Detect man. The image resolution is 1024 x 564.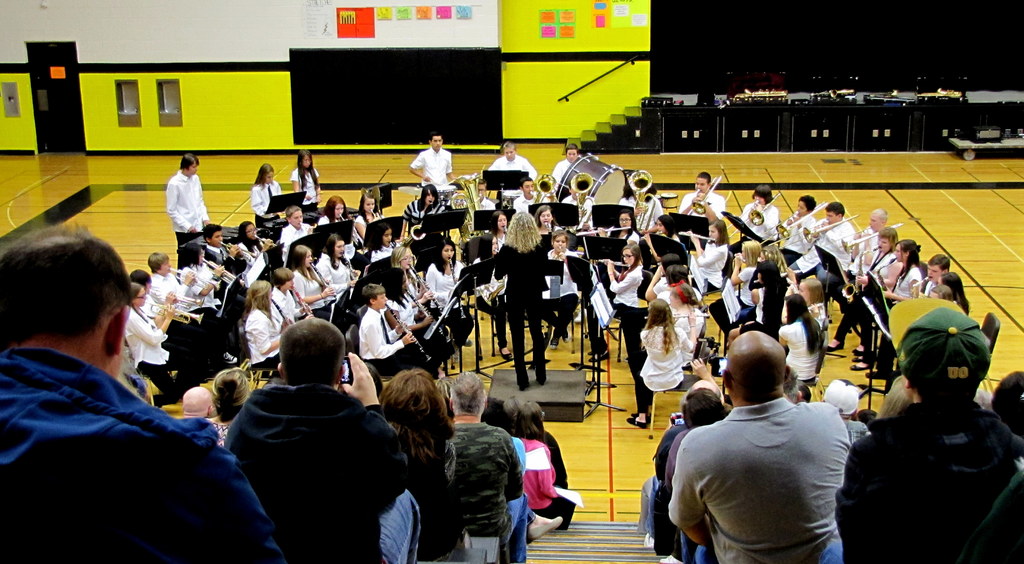
detection(788, 198, 856, 287).
